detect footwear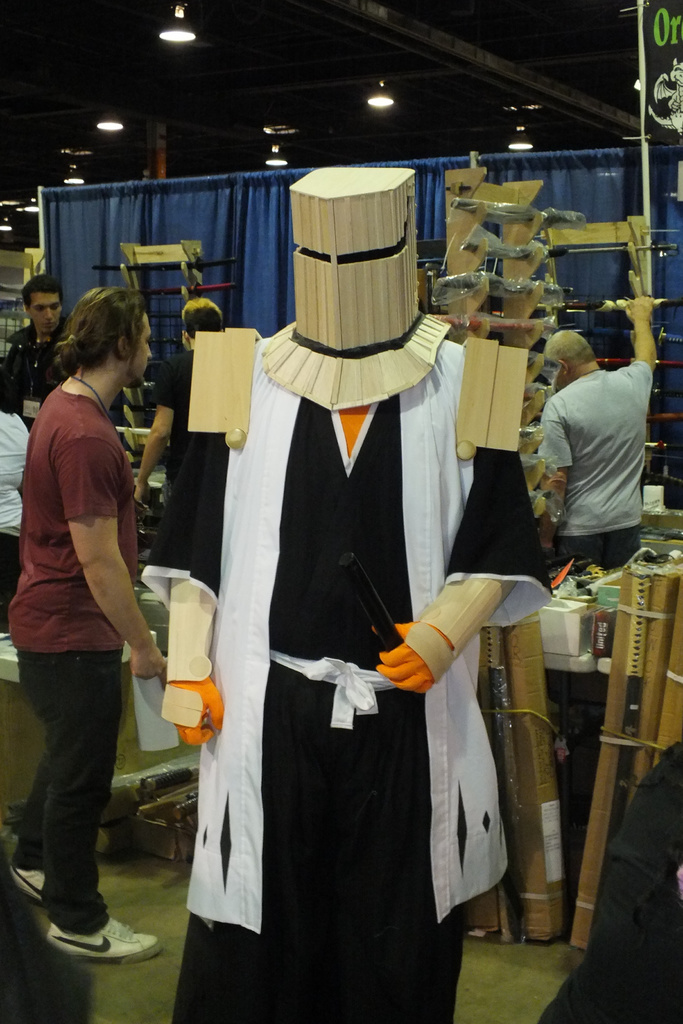
(44, 925, 154, 958)
